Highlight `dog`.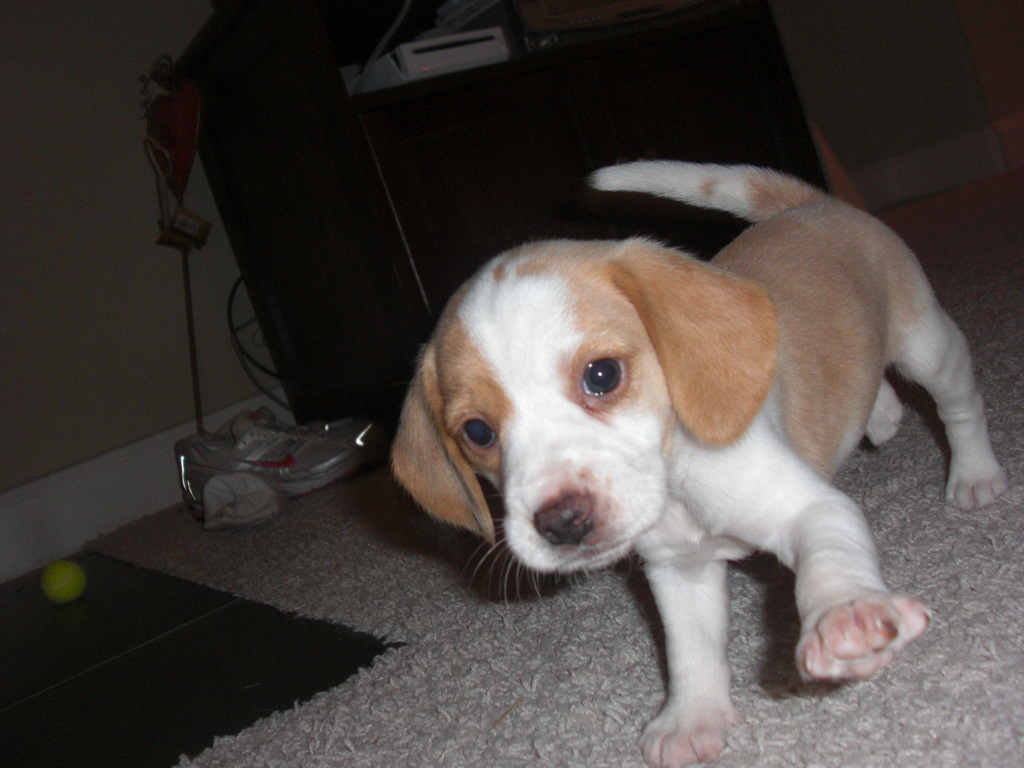
Highlighted region: x1=388 y1=159 x2=1011 y2=767.
